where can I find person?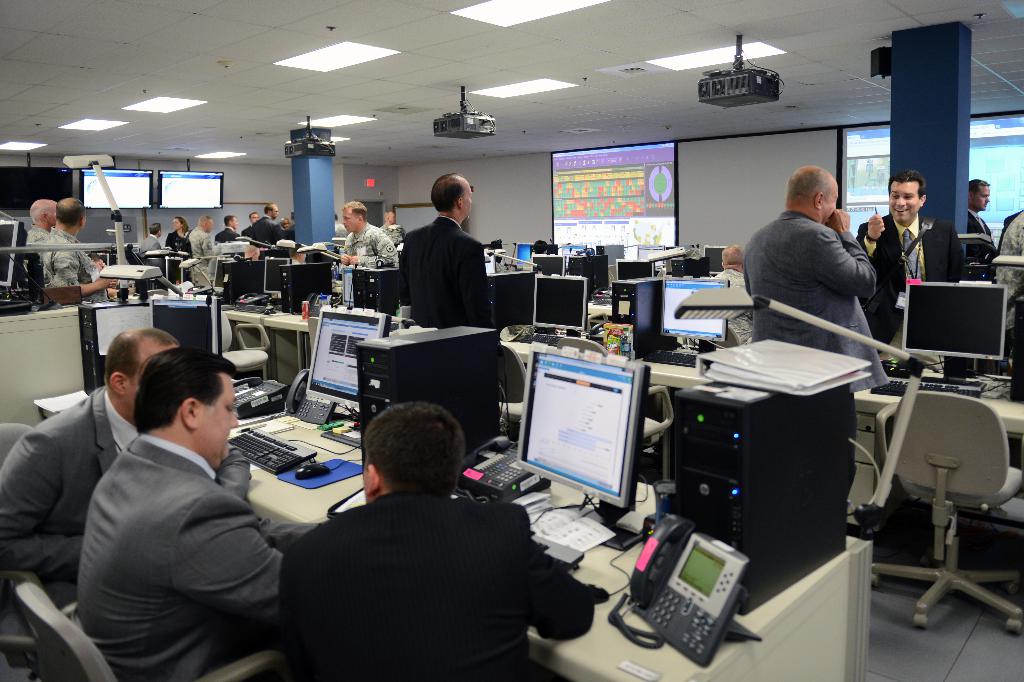
You can find it at (334,213,348,236).
